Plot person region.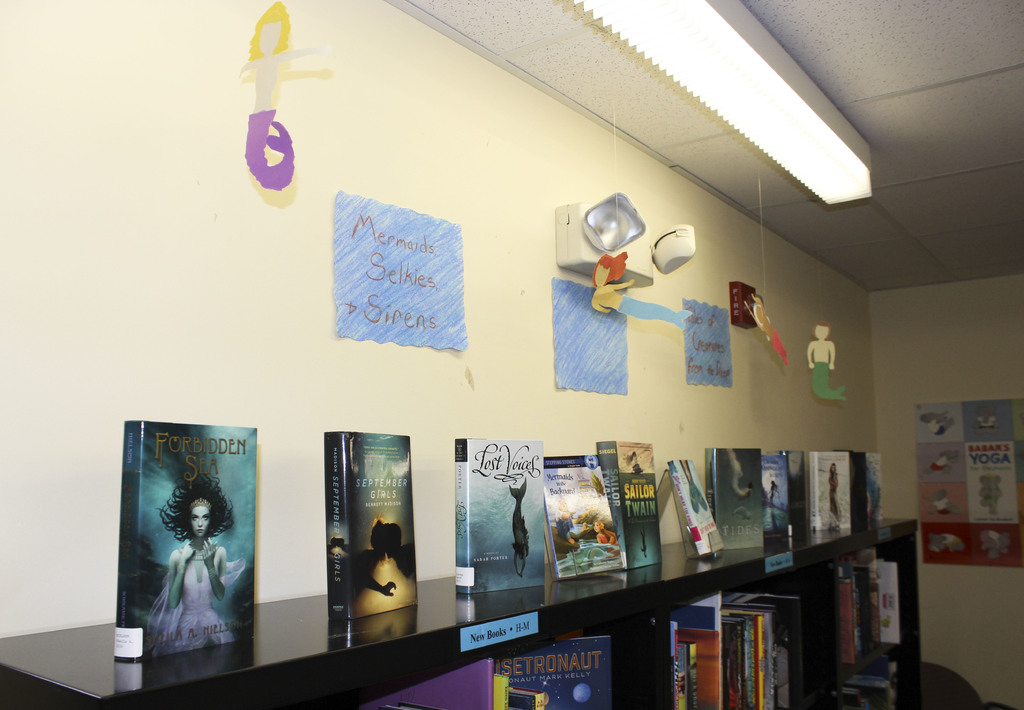
Plotted at bbox=(147, 482, 243, 654).
